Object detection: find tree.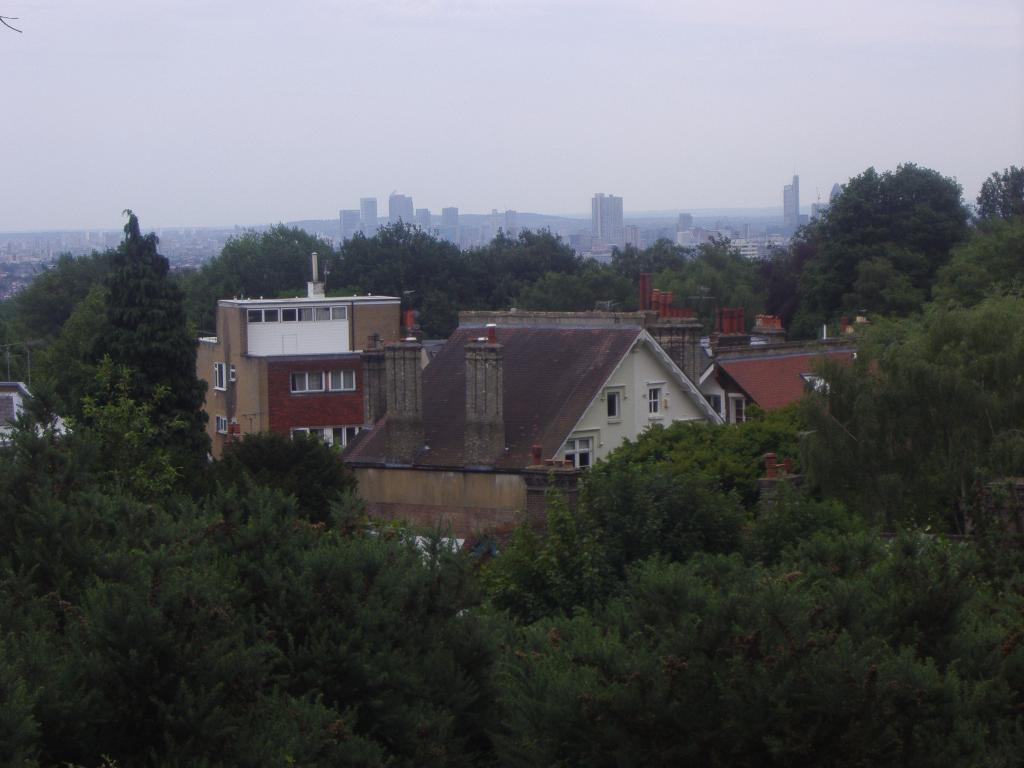
select_region(604, 227, 824, 315).
